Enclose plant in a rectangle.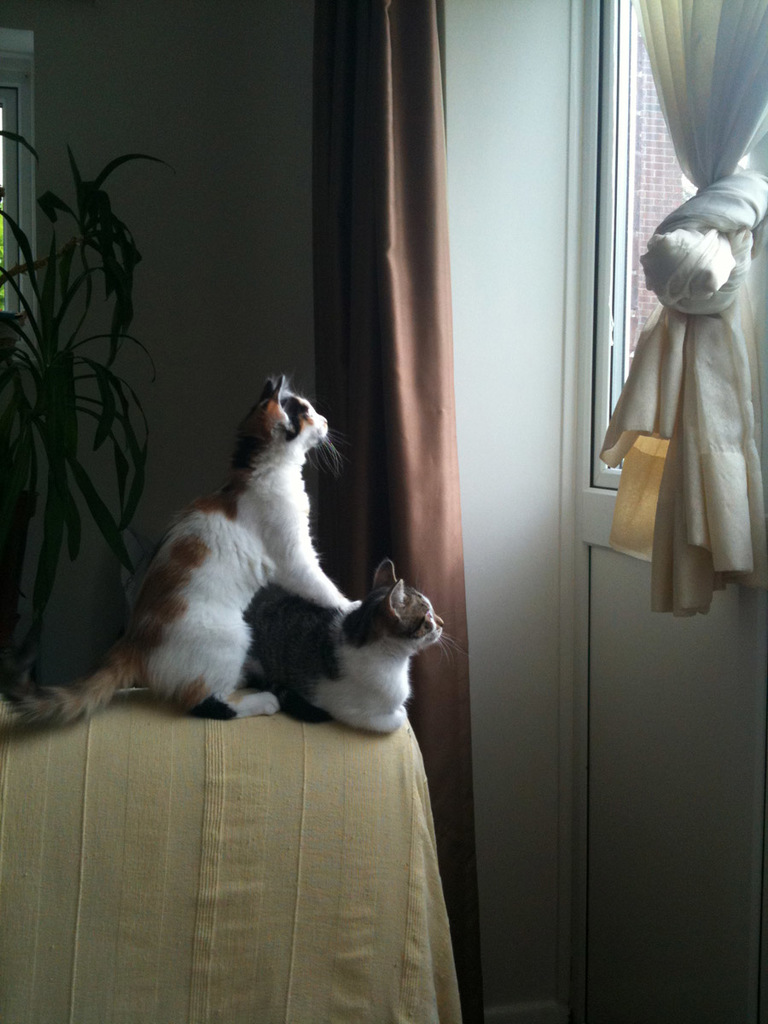
[0,119,175,698].
